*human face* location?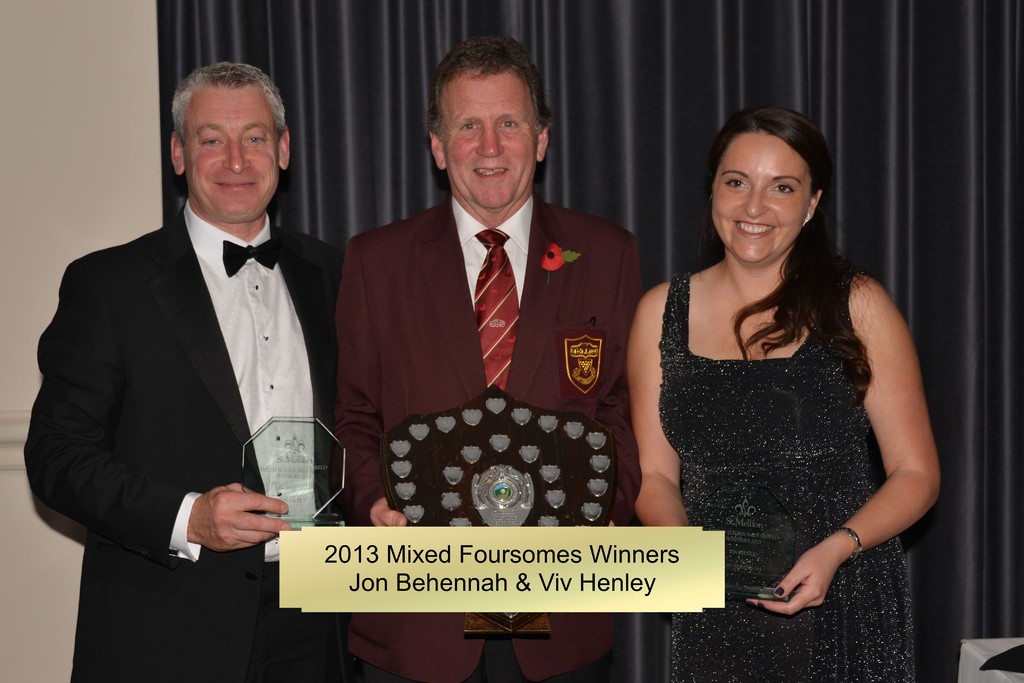
x1=712, y1=131, x2=812, y2=263
